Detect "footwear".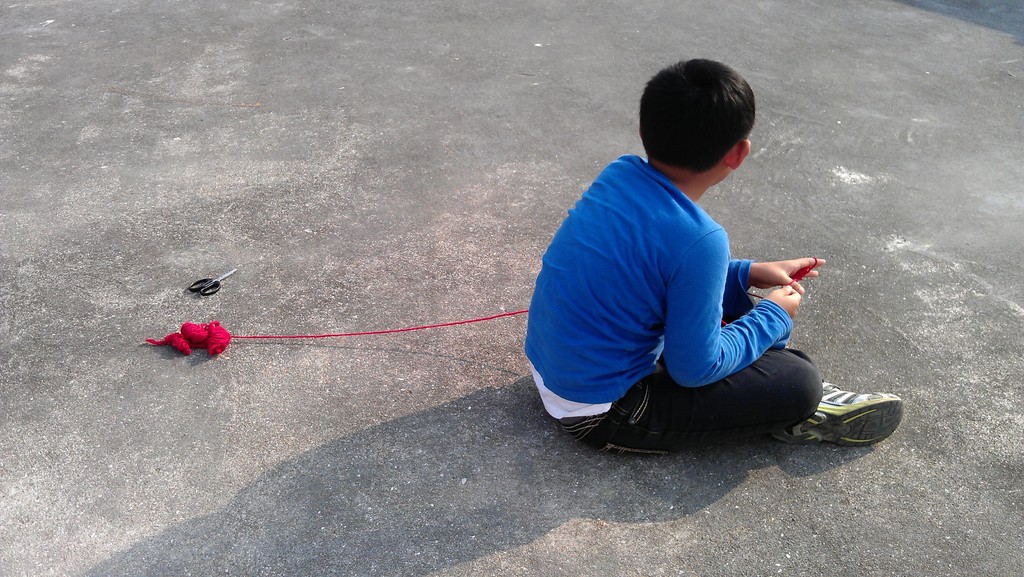
Detected at {"left": 804, "top": 380, "right": 898, "bottom": 446}.
